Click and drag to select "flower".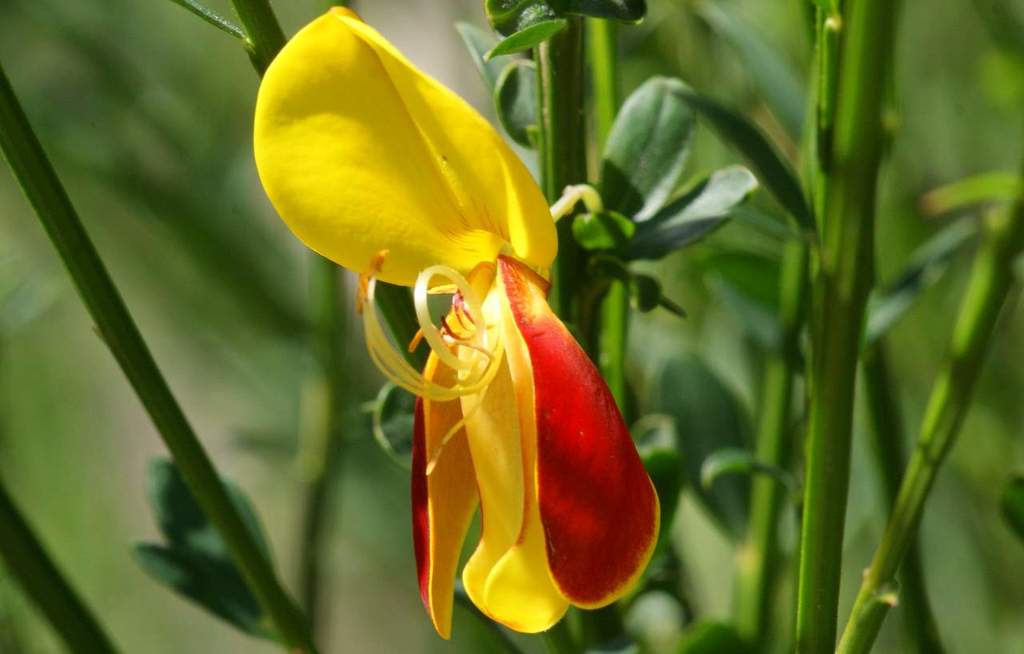
Selection: region(236, 49, 666, 582).
